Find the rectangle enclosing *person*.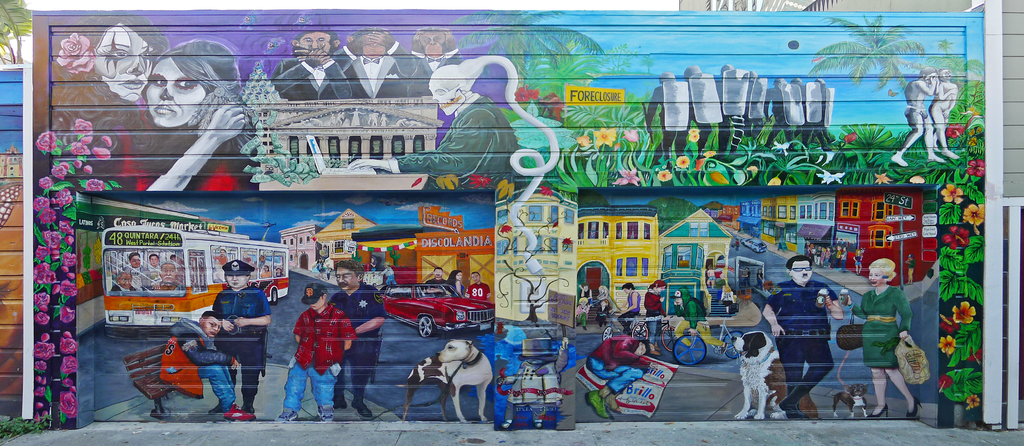
detection(763, 257, 843, 418).
